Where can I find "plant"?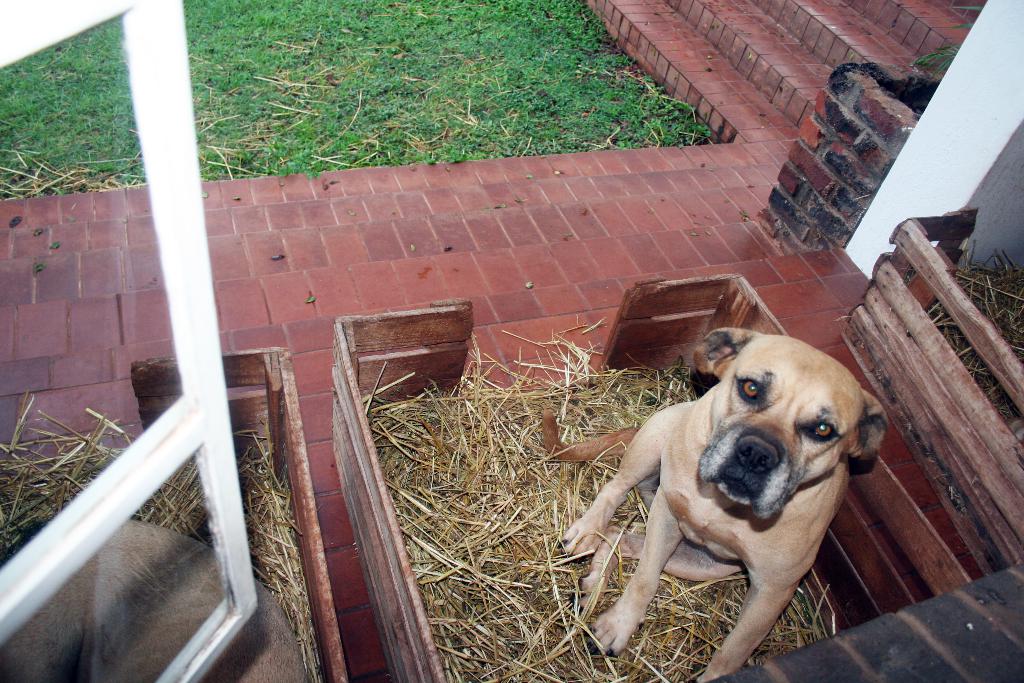
You can find it at [909, 0, 982, 72].
